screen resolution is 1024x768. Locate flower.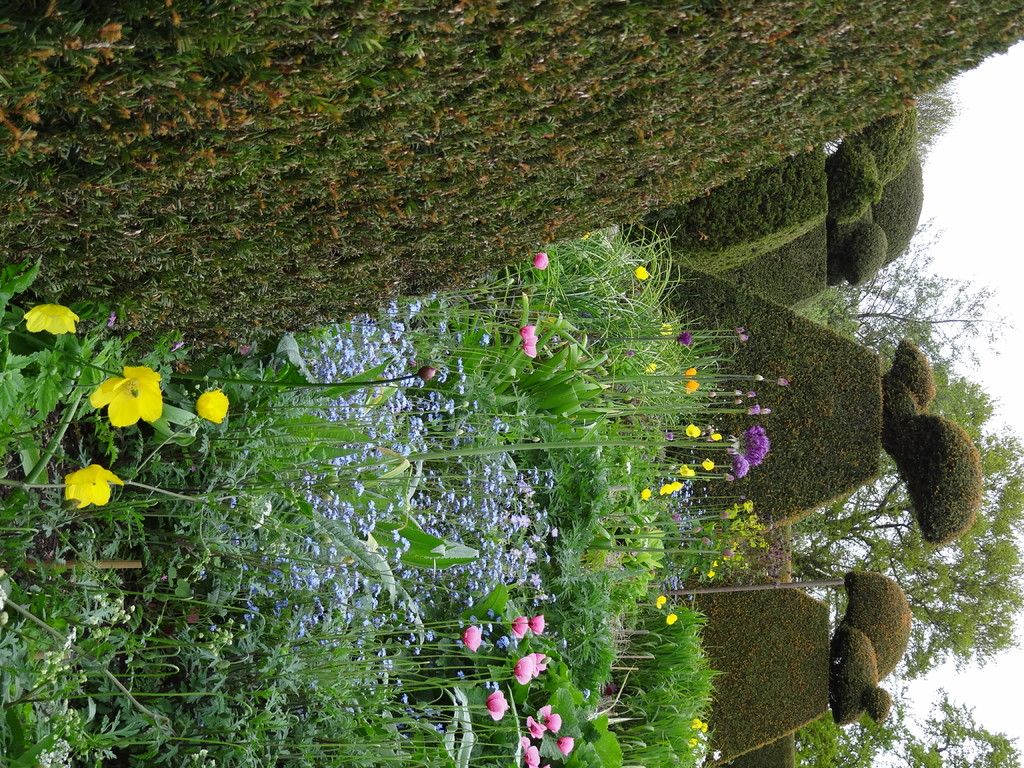
locate(543, 705, 550, 719).
